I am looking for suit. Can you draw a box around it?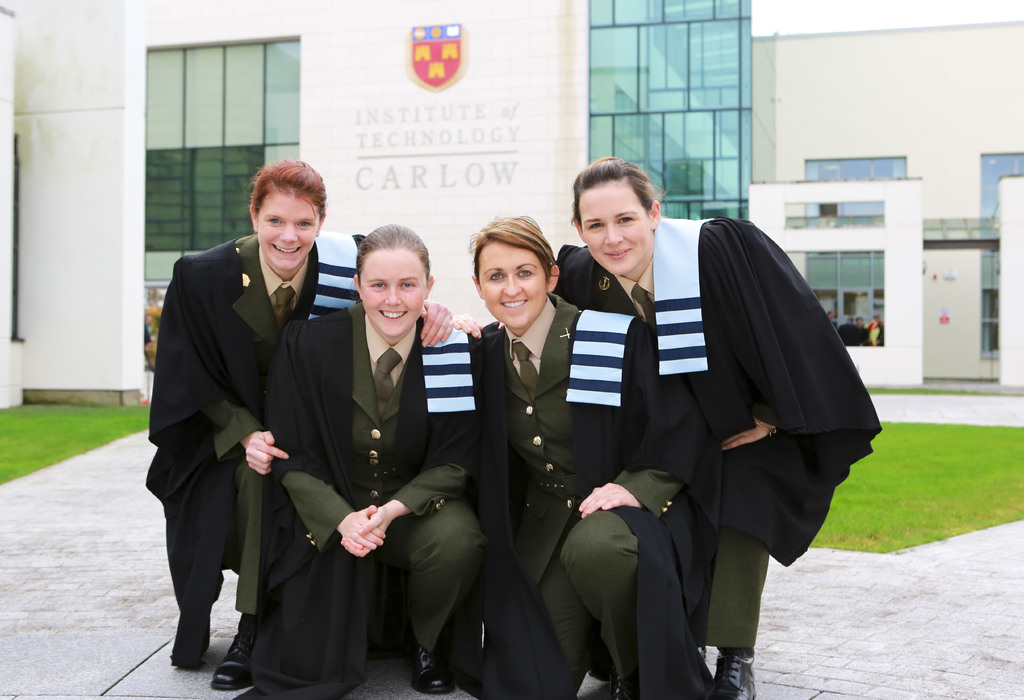
Sure, the bounding box is <region>480, 295, 642, 699</region>.
